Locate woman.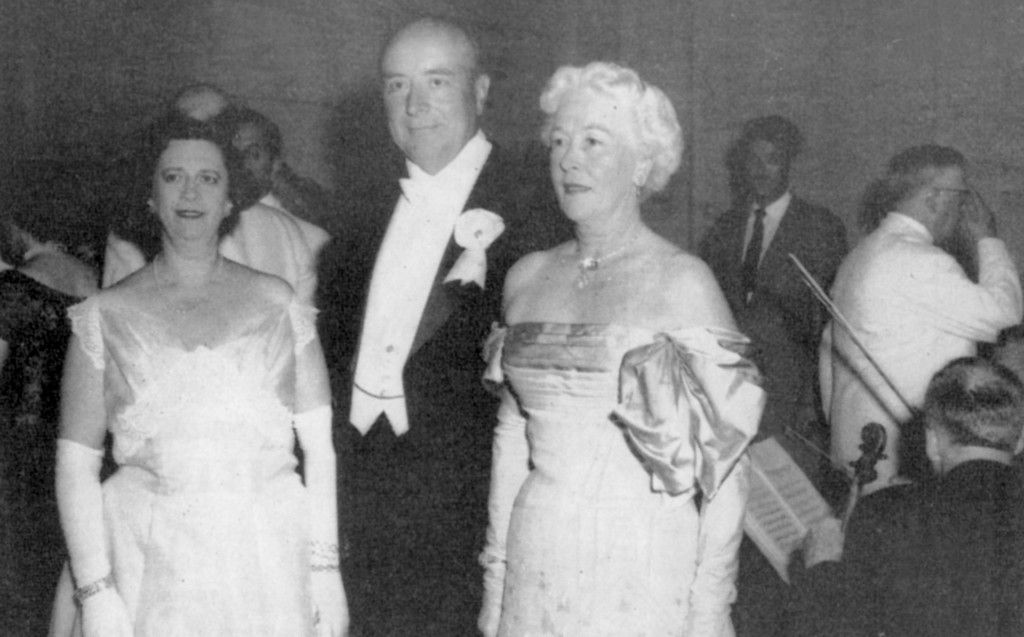
Bounding box: bbox(35, 116, 344, 636).
